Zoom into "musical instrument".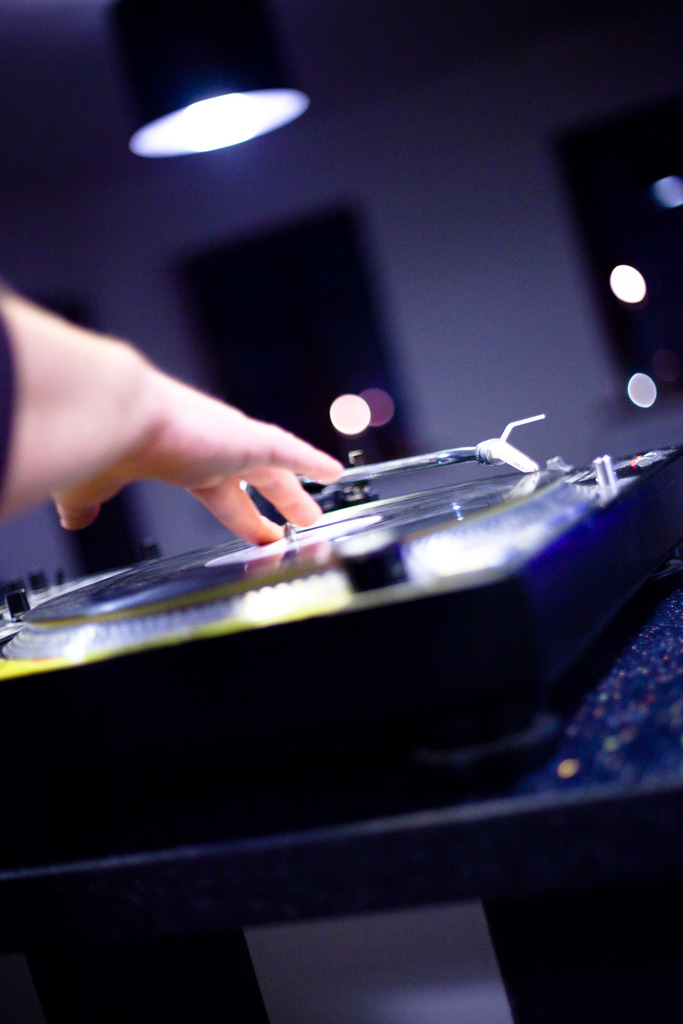
Zoom target: [0, 270, 645, 851].
